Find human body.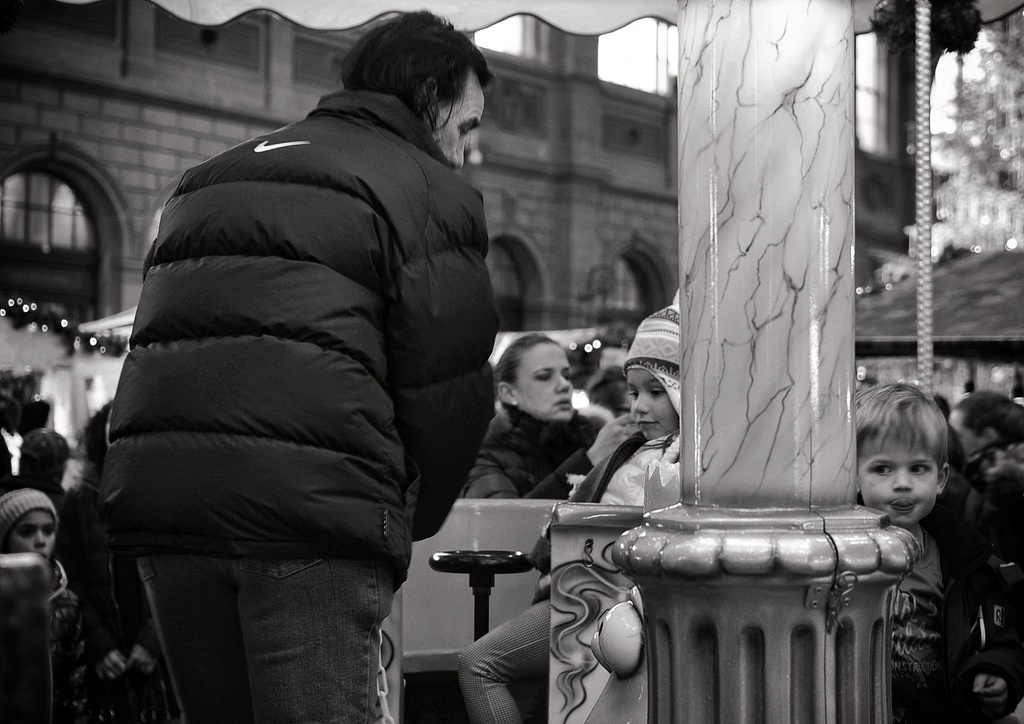
left=851, top=382, right=951, bottom=723.
